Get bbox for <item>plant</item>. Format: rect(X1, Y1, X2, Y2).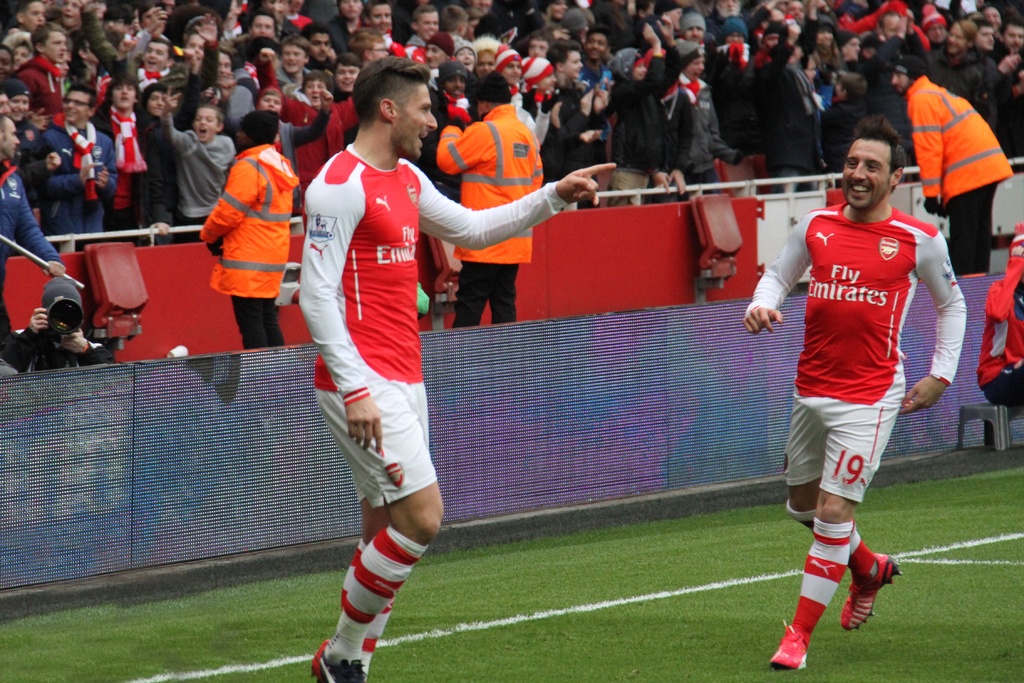
rect(0, 436, 1021, 682).
